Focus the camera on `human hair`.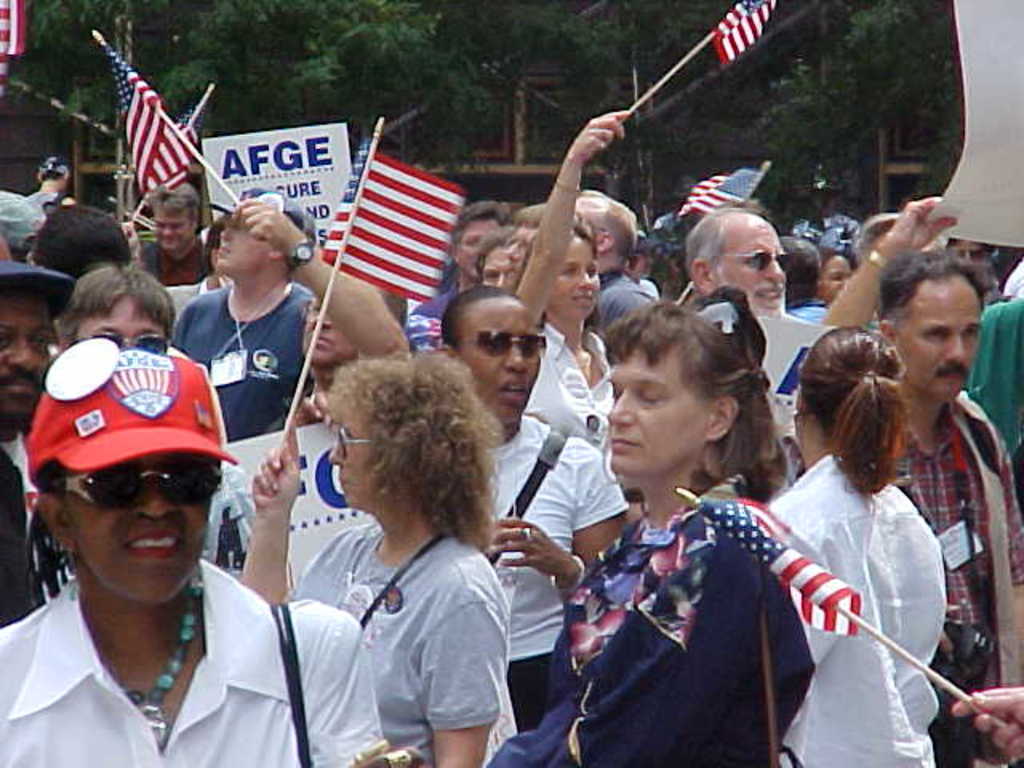
Focus region: box(520, 221, 595, 267).
